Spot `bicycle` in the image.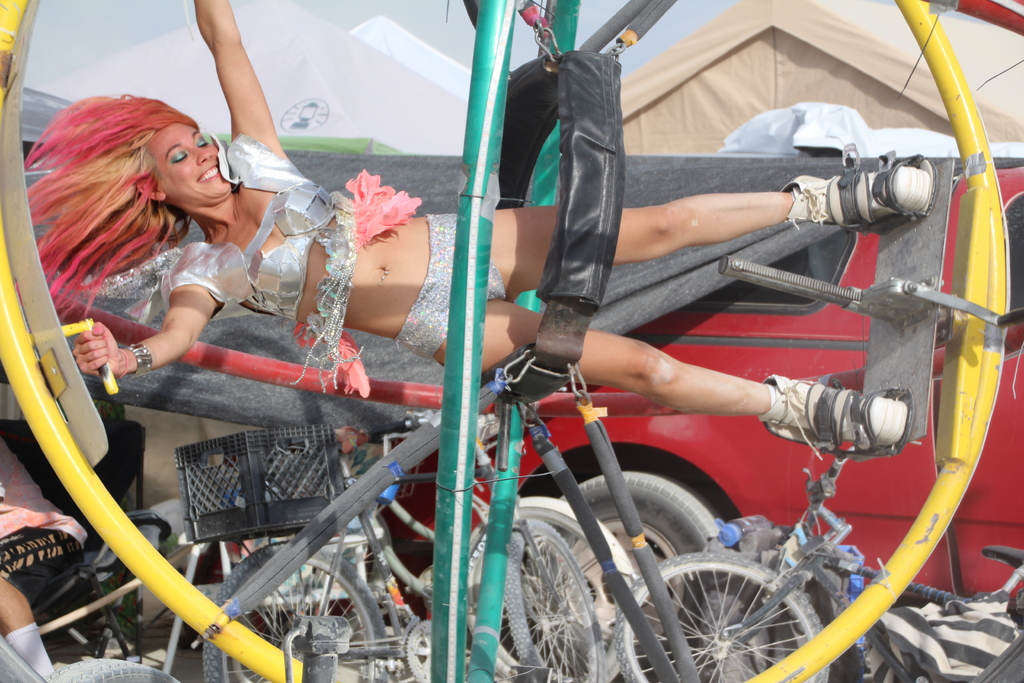
`bicycle` found at 615,440,1023,682.
